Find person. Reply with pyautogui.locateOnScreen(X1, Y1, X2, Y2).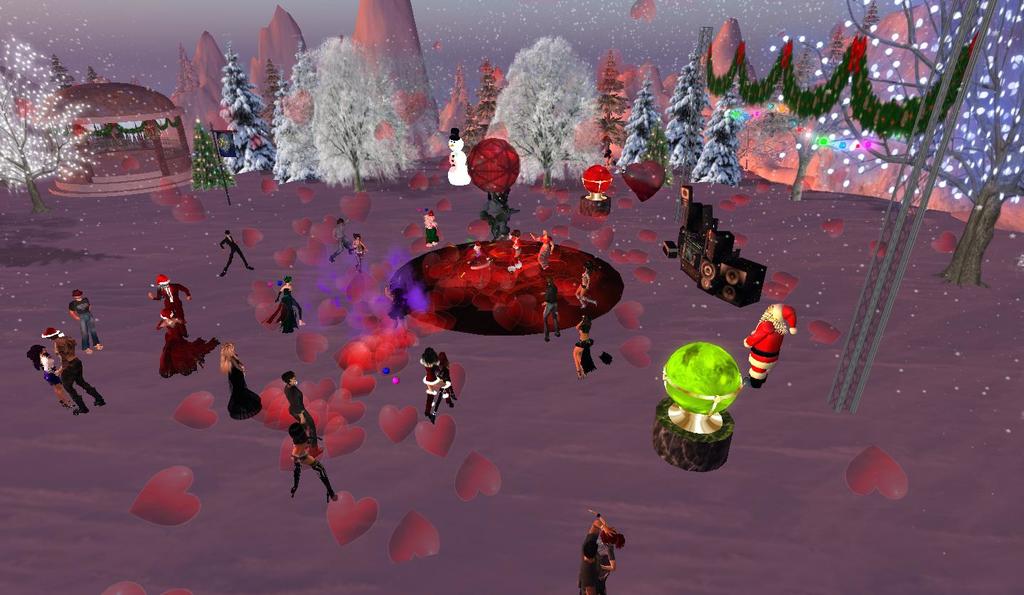
pyautogui.locateOnScreen(447, 127, 476, 187).
